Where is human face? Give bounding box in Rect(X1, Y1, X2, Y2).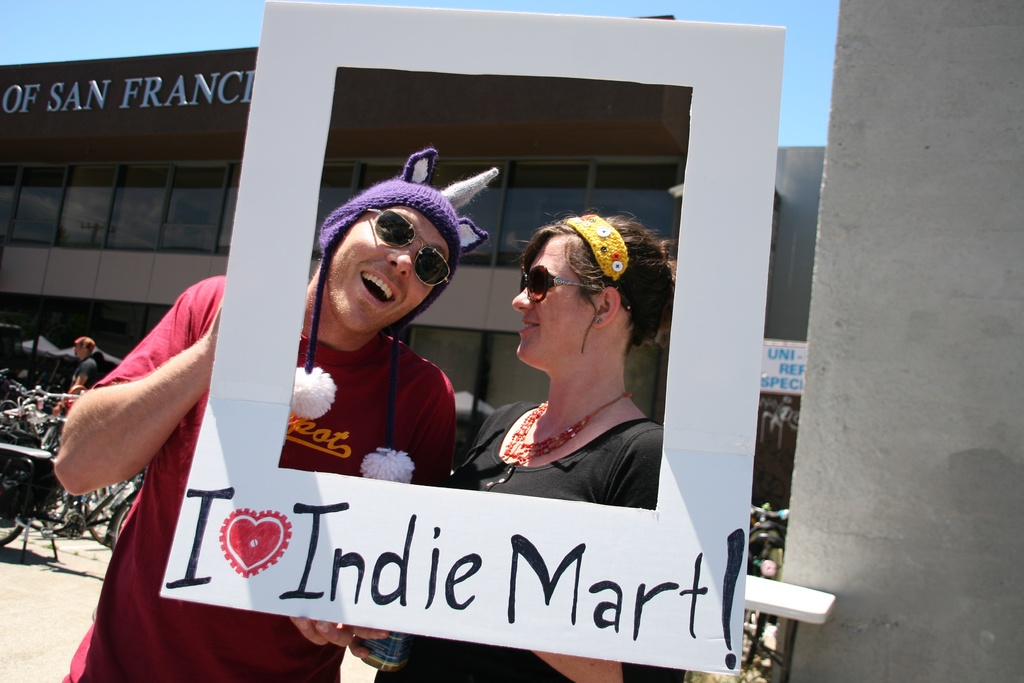
Rect(513, 226, 595, 361).
